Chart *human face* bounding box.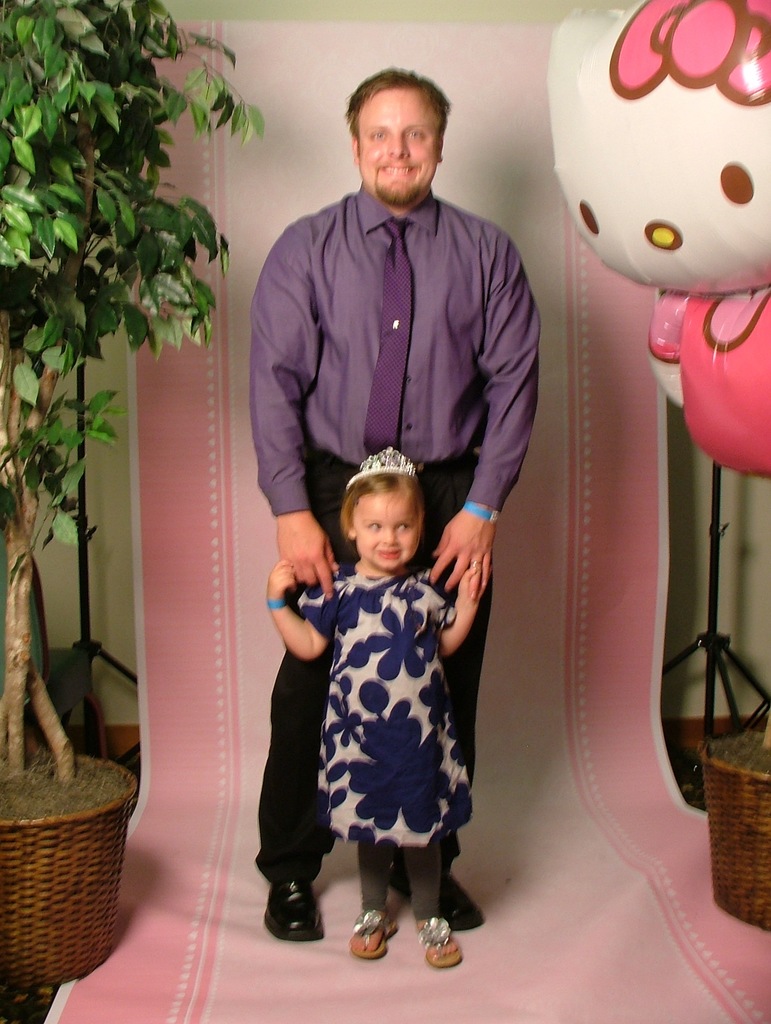
Charted: select_region(357, 84, 441, 196).
